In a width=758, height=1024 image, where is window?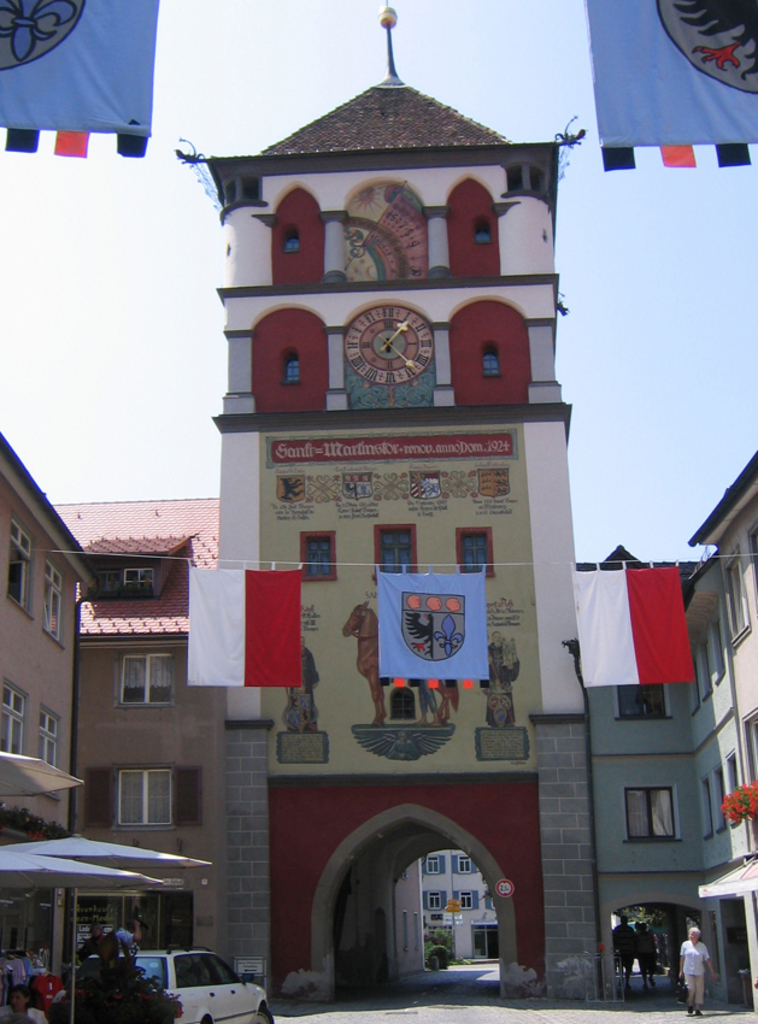
713 770 725 825.
